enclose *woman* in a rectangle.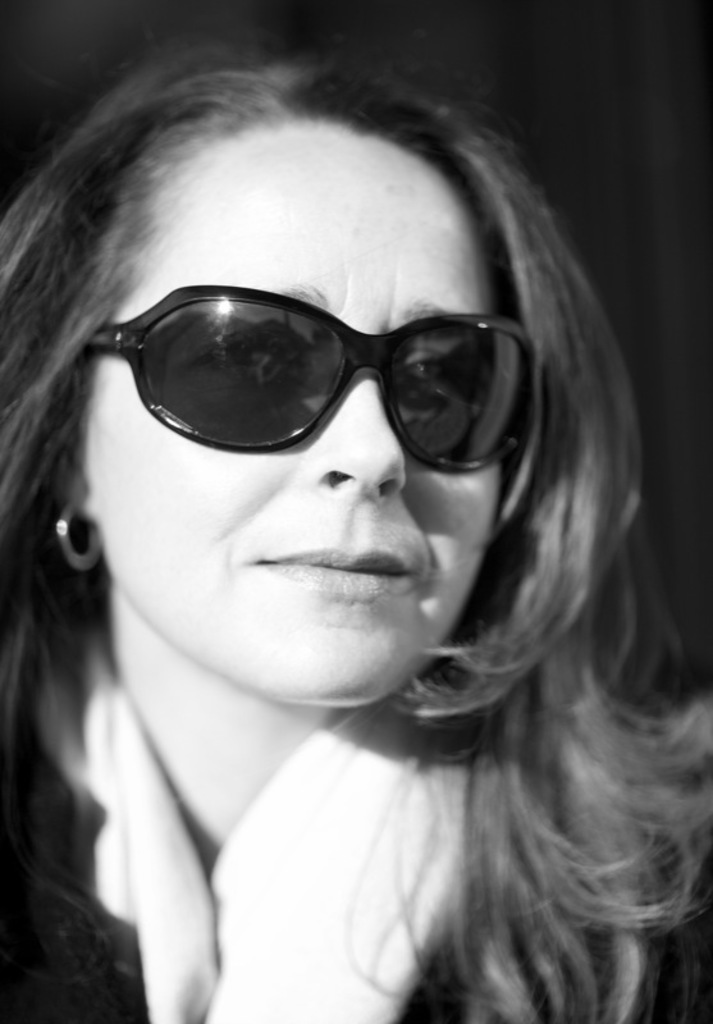
x1=4, y1=72, x2=704, y2=1023.
